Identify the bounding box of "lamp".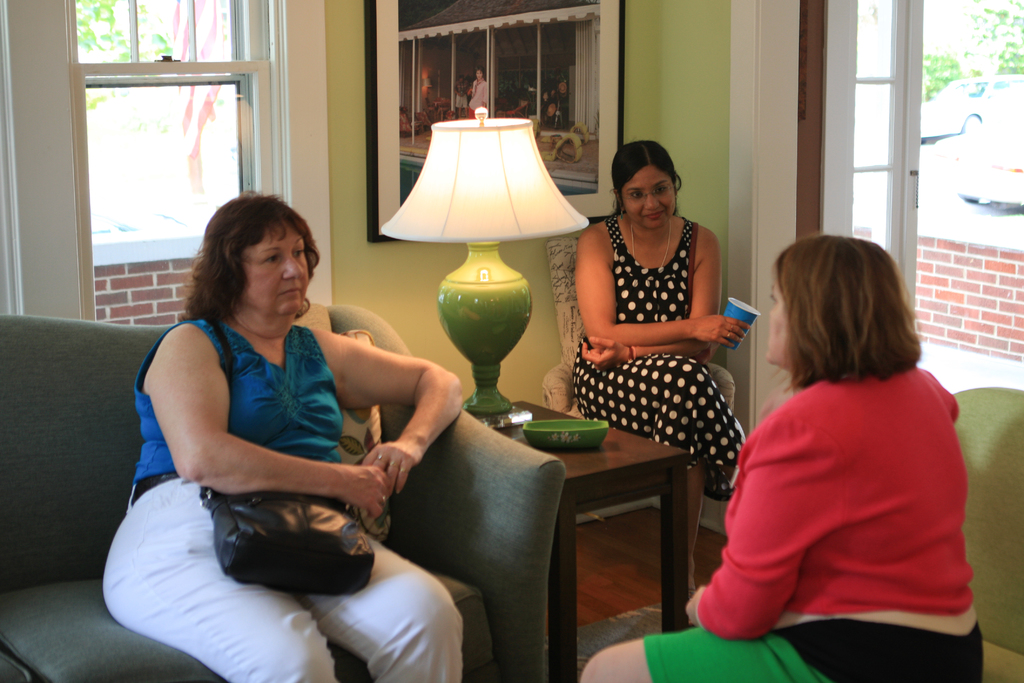
detection(390, 86, 582, 416).
